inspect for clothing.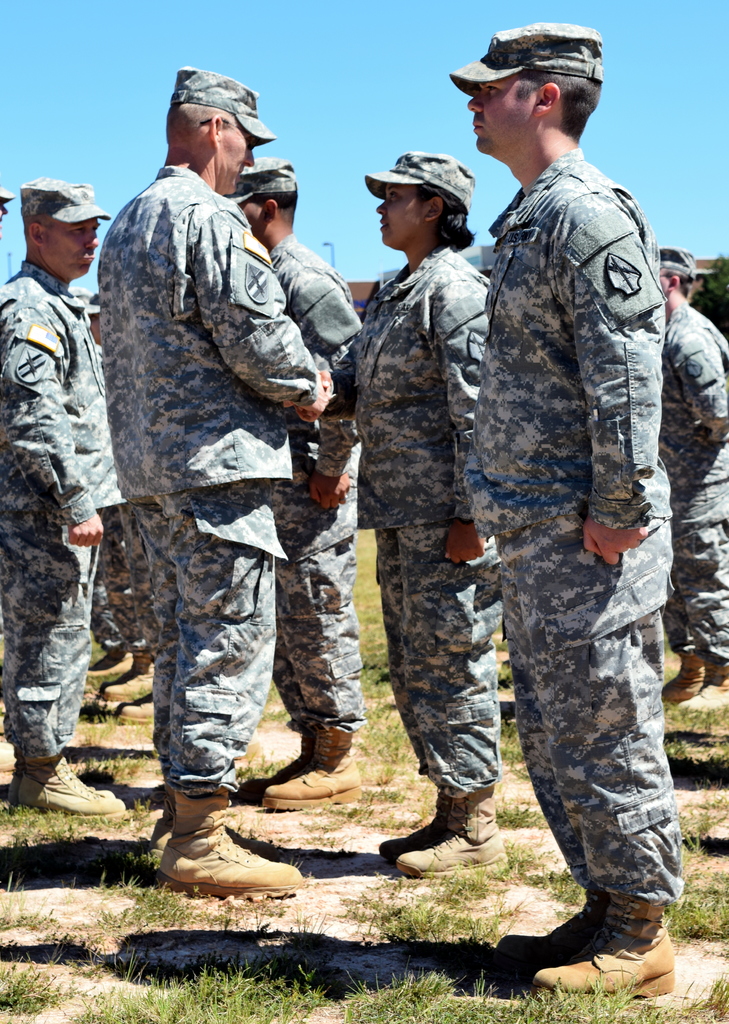
Inspection: box(346, 239, 521, 824).
